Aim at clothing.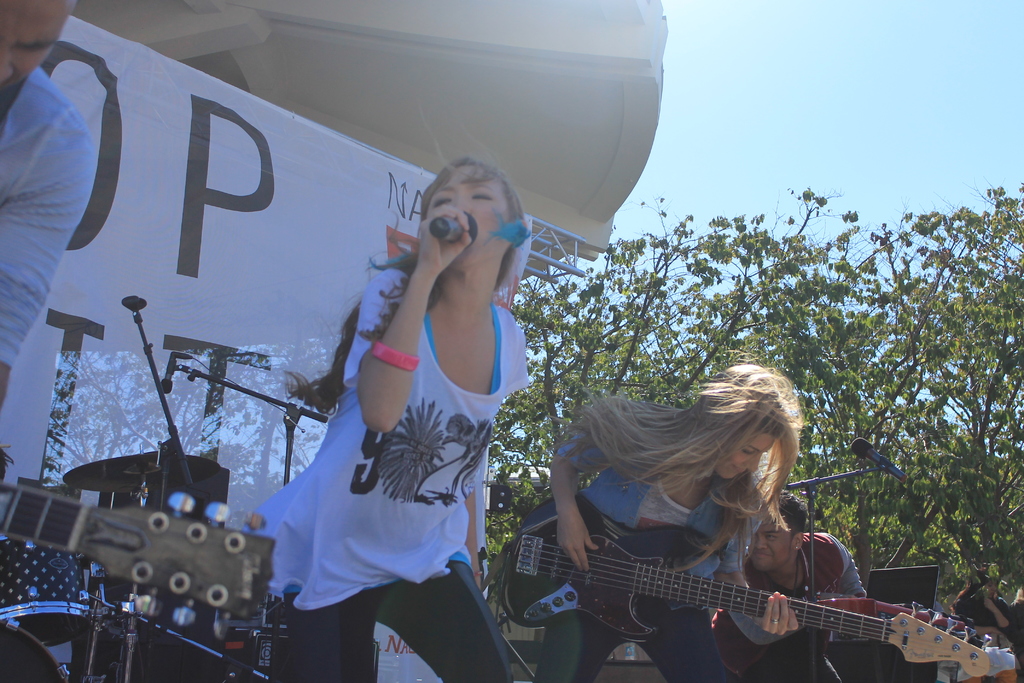
Aimed at [left=252, top=224, right=515, bottom=638].
